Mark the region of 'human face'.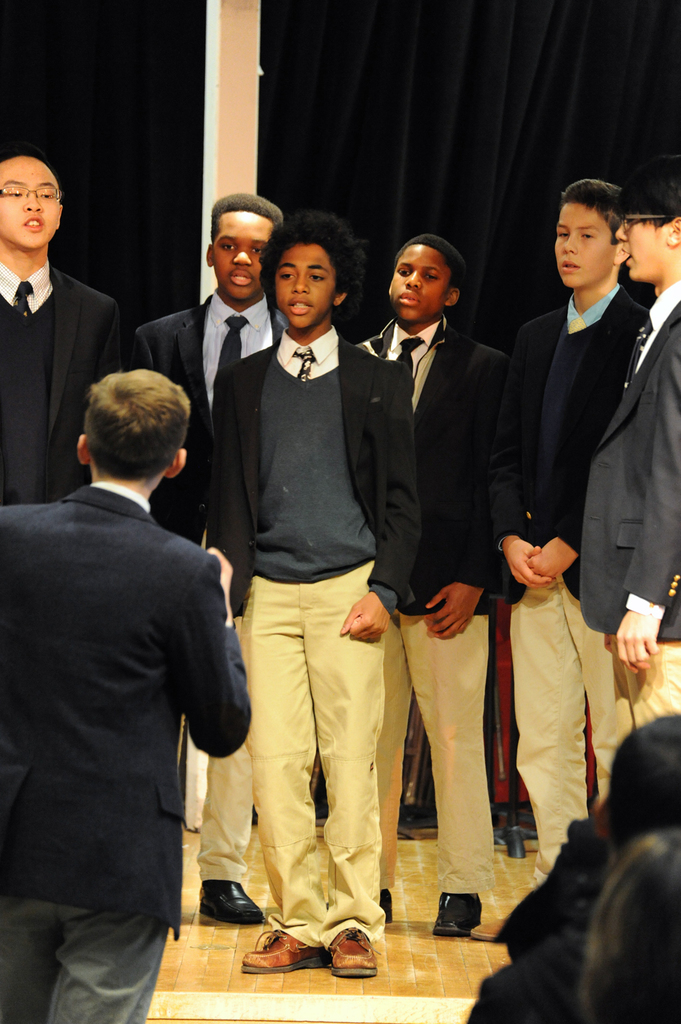
Region: box=[556, 198, 616, 294].
